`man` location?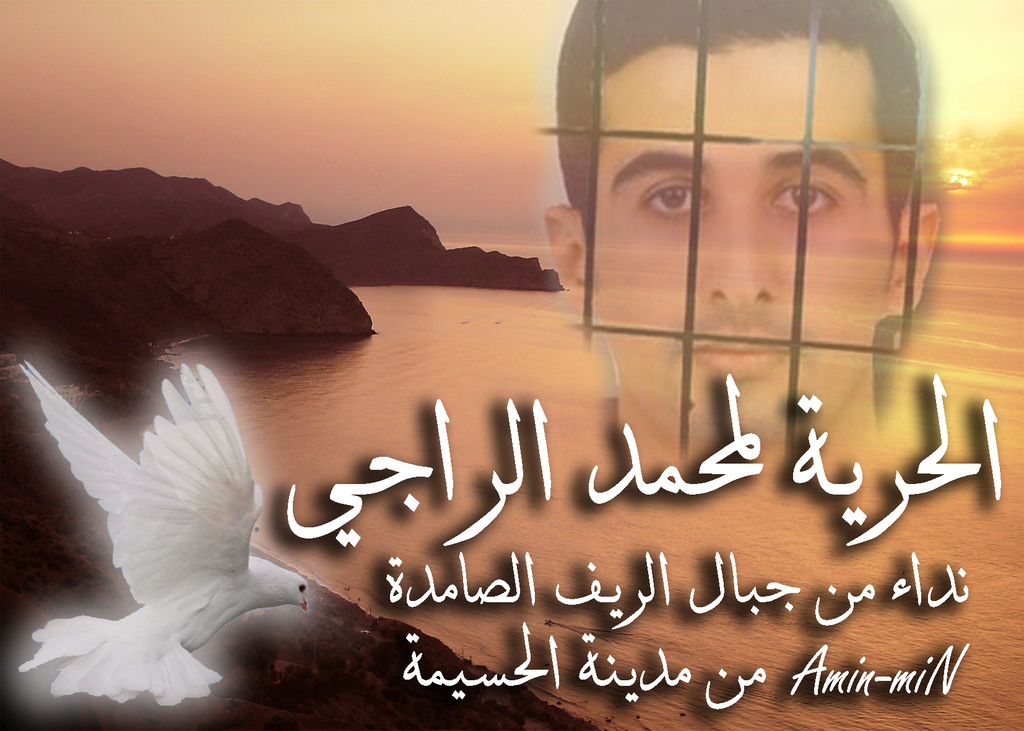
x1=547 y1=38 x2=961 y2=467
